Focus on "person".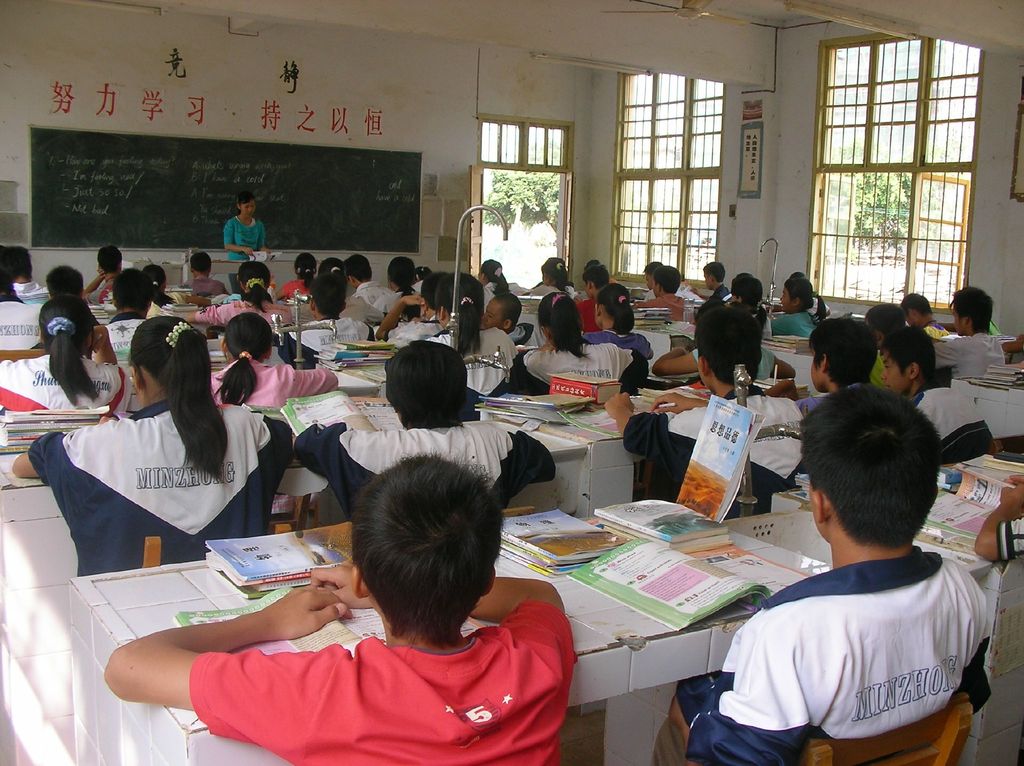
Focused at x1=479 y1=259 x2=510 y2=312.
